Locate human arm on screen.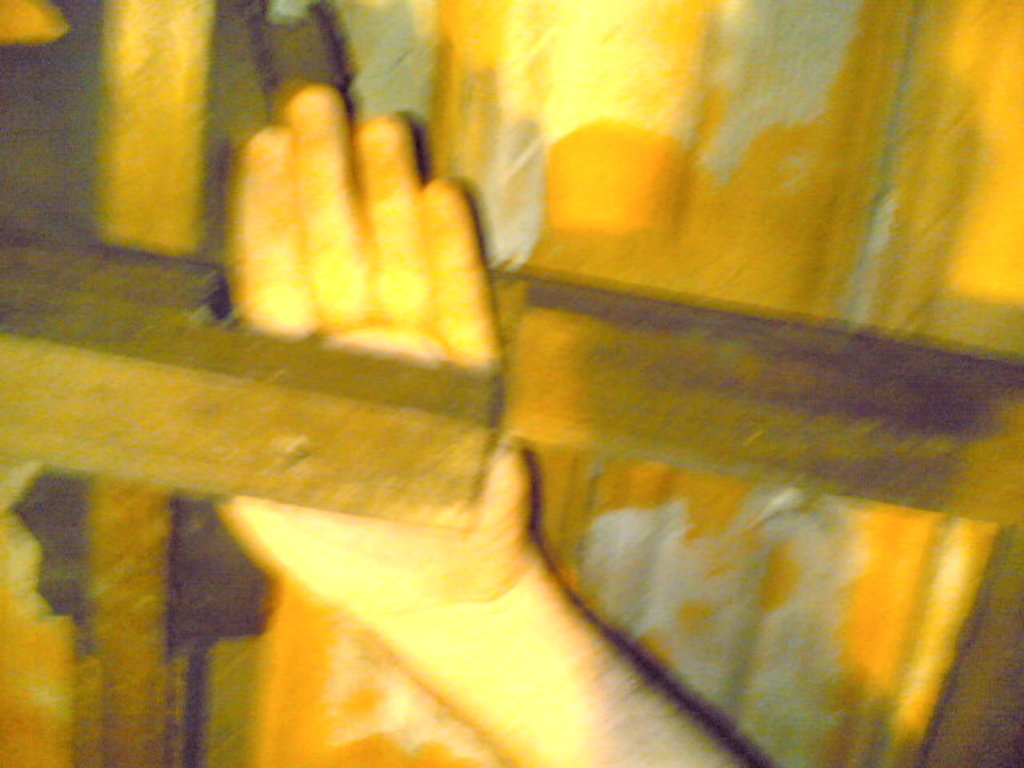
On screen at (210,82,774,766).
